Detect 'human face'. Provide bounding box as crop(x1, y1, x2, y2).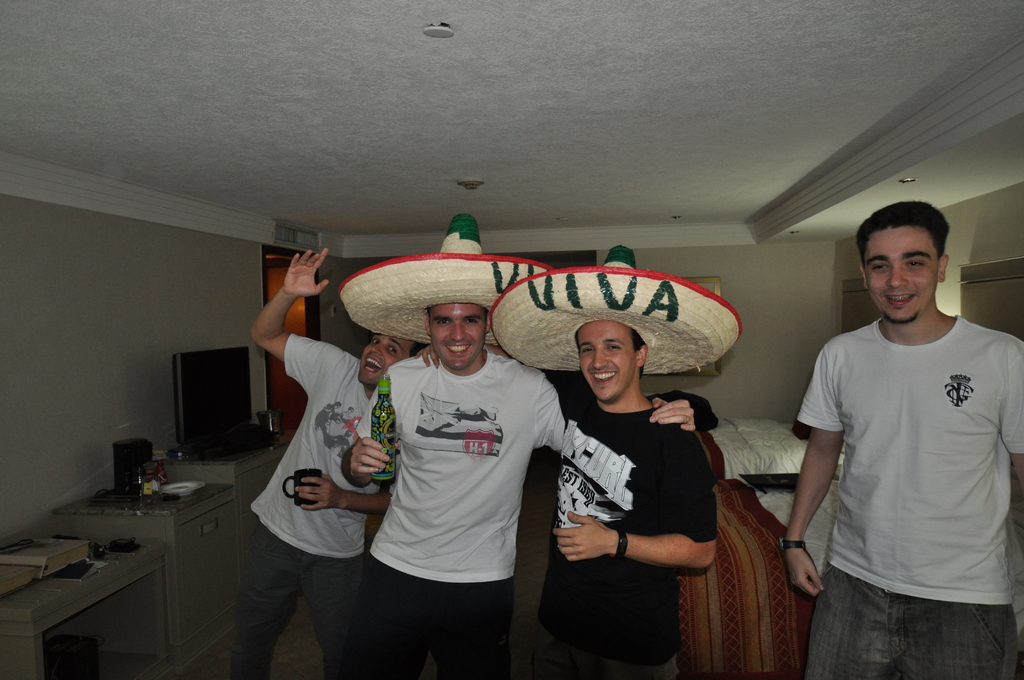
crop(579, 316, 640, 401).
